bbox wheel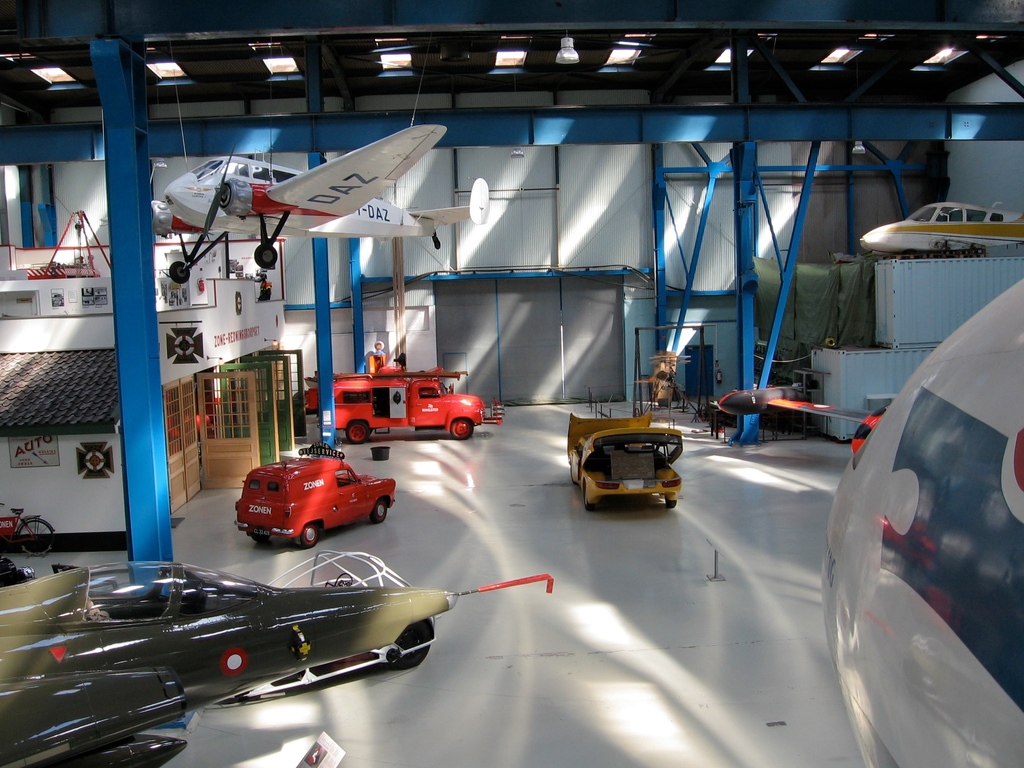
BBox(664, 497, 678, 509)
